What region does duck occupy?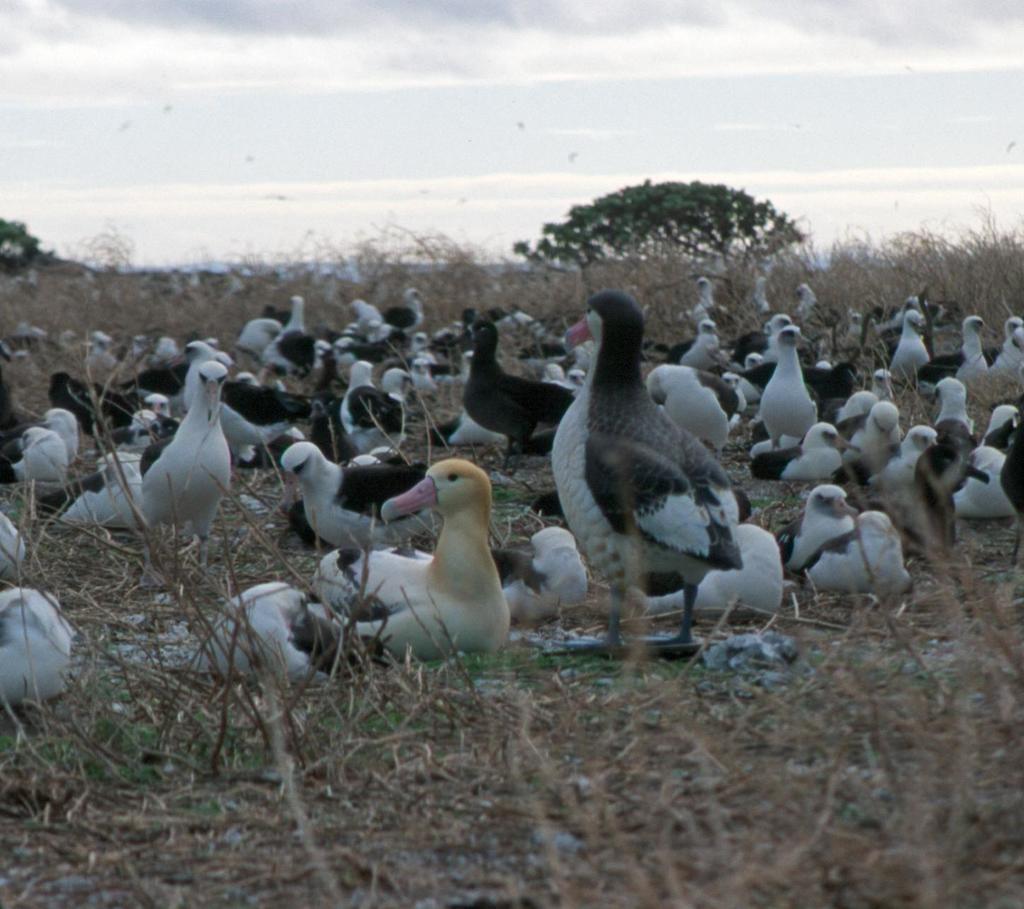
[415,358,434,395].
